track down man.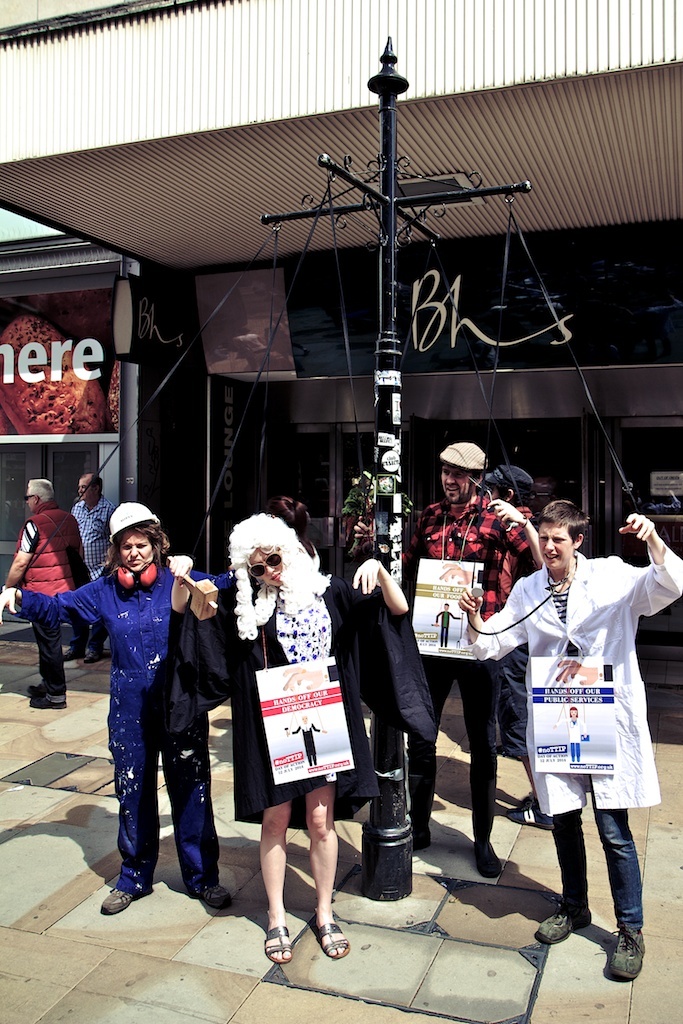
Tracked to {"left": 353, "top": 440, "right": 550, "bottom": 875}.
